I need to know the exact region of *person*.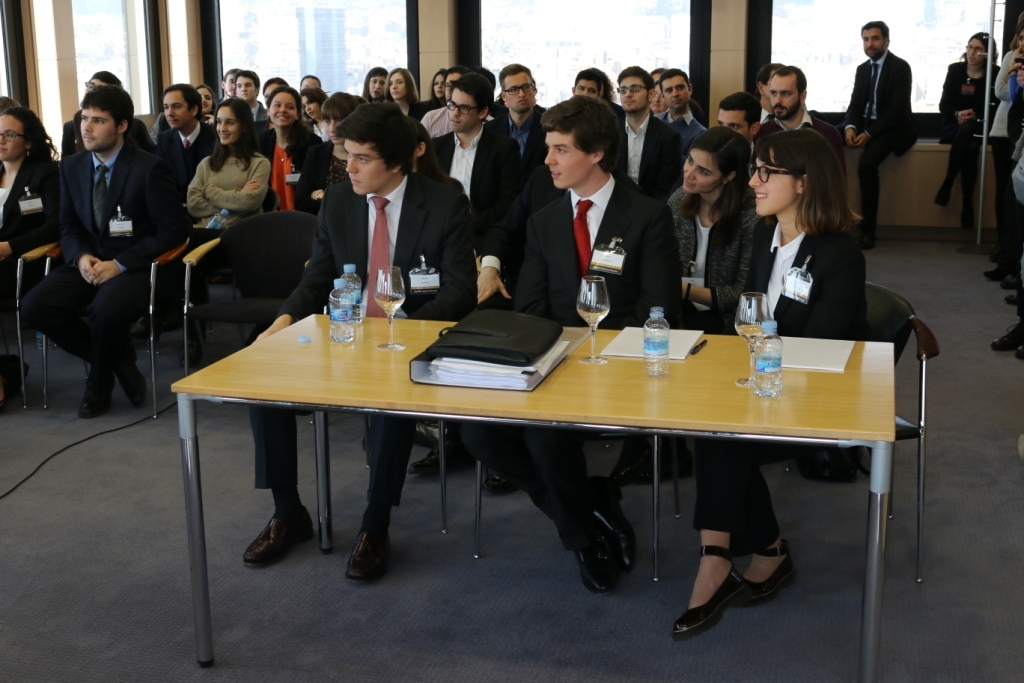
Region: 235,68,263,95.
